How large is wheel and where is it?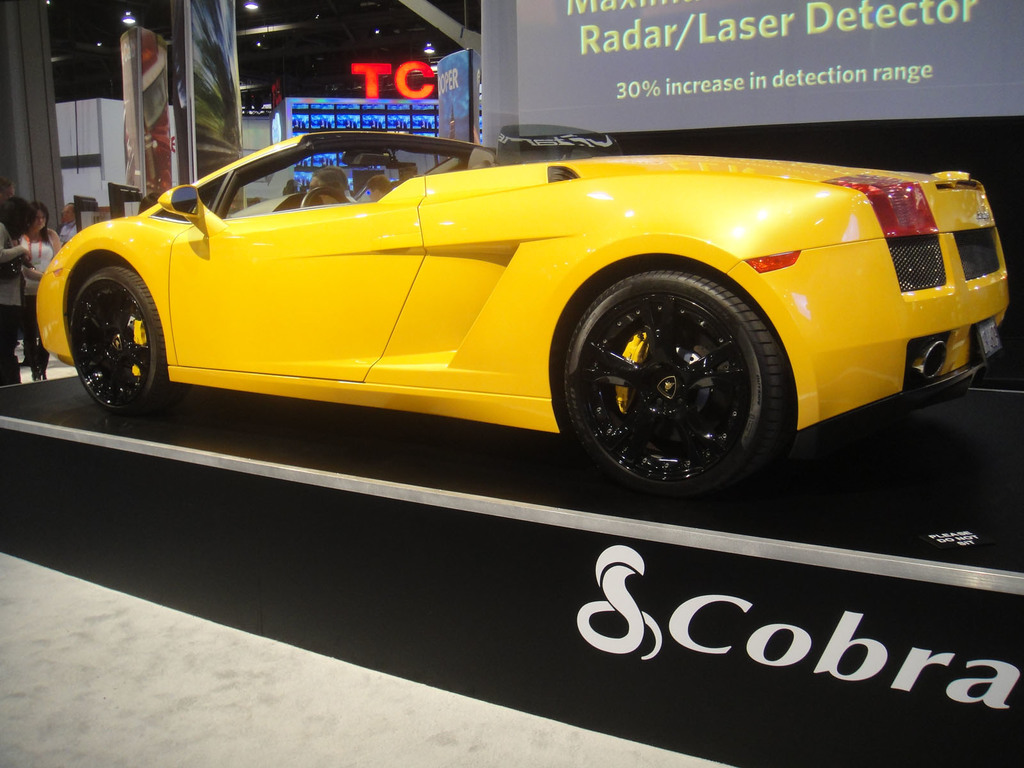
Bounding box: 564, 265, 785, 497.
